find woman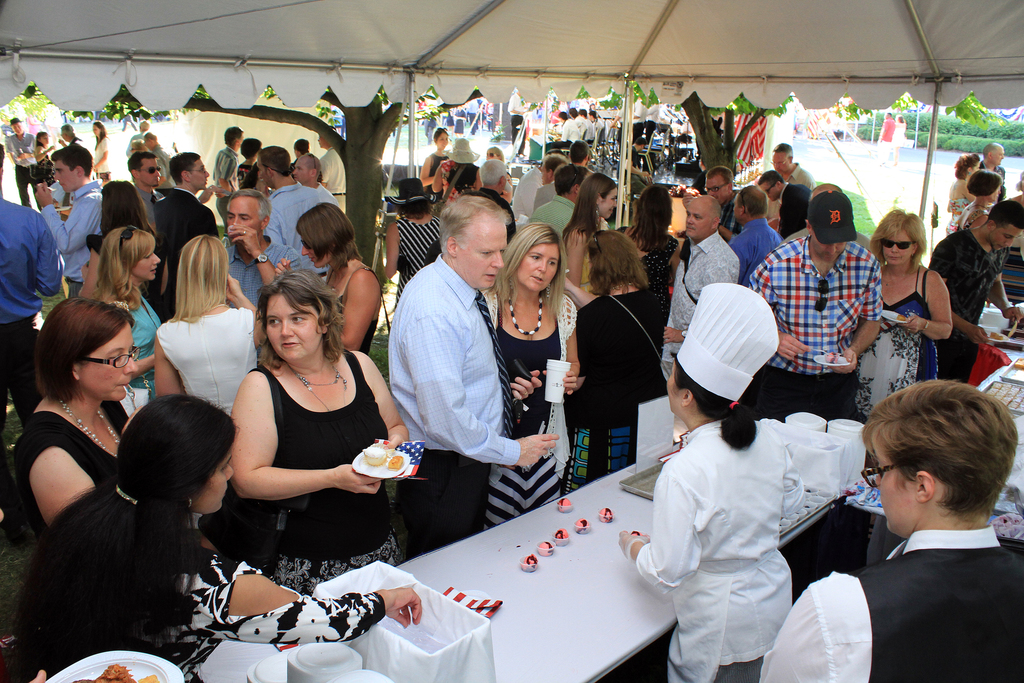
pyautogui.locateOnScreen(614, 281, 808, 682)
